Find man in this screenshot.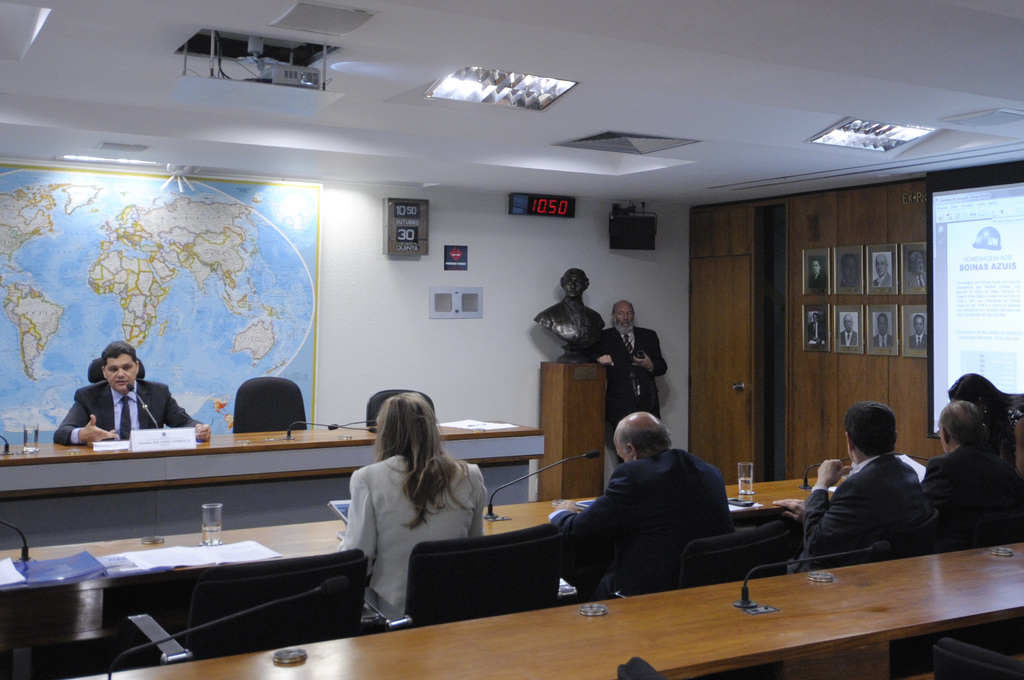
The bounding box for man is 838, 314, 860, 345.
